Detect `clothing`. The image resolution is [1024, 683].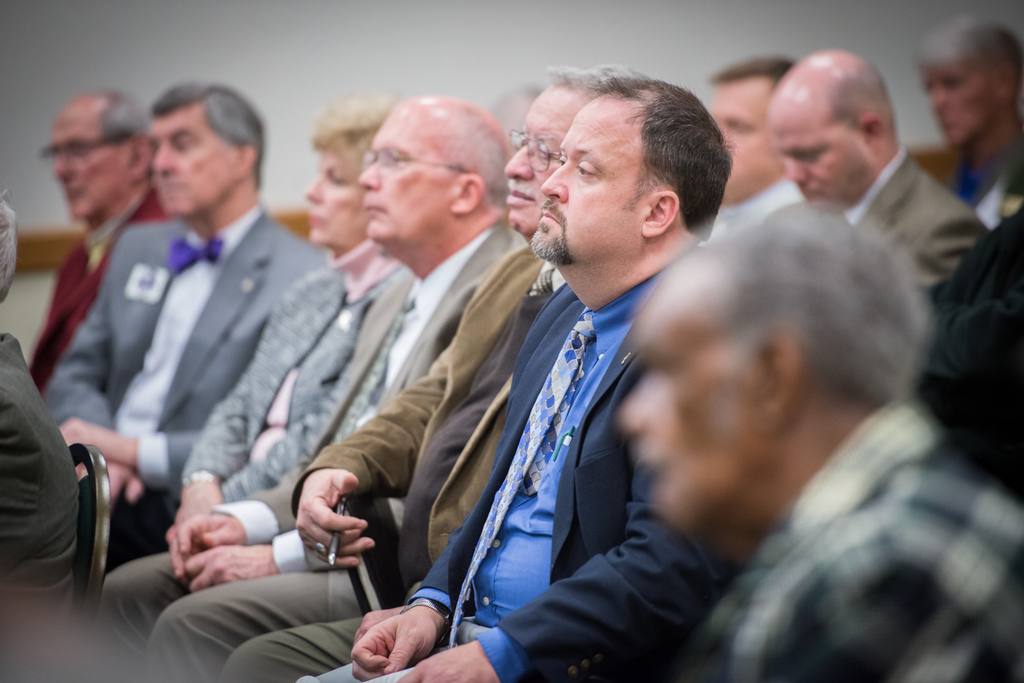
bbox(844, 143, 1017, 339).
